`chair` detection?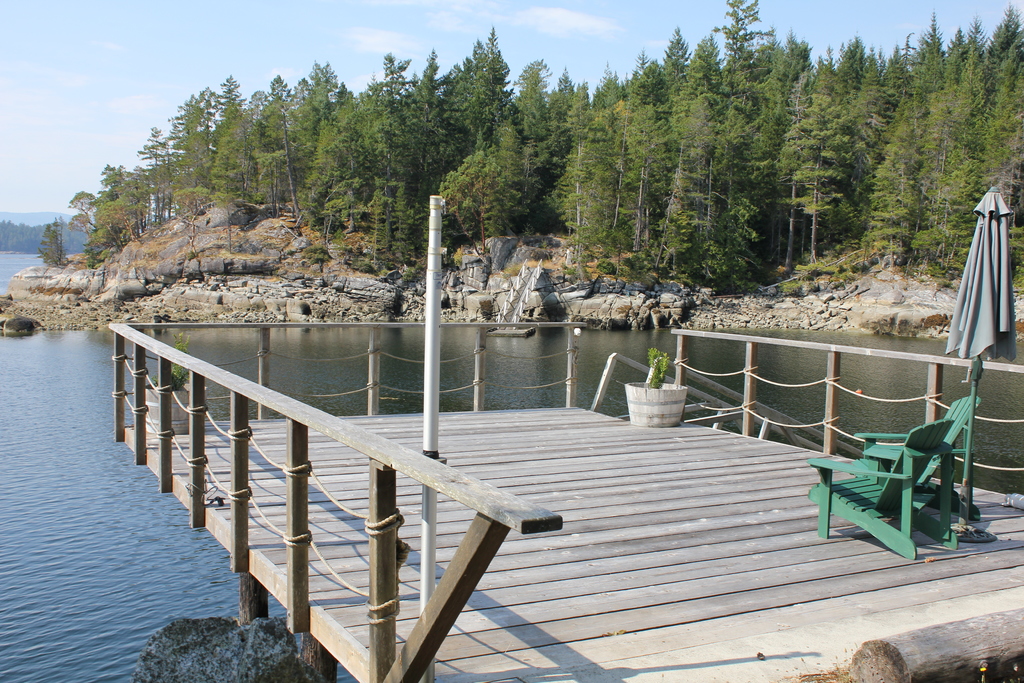
region(849, 393, 980, 520)
